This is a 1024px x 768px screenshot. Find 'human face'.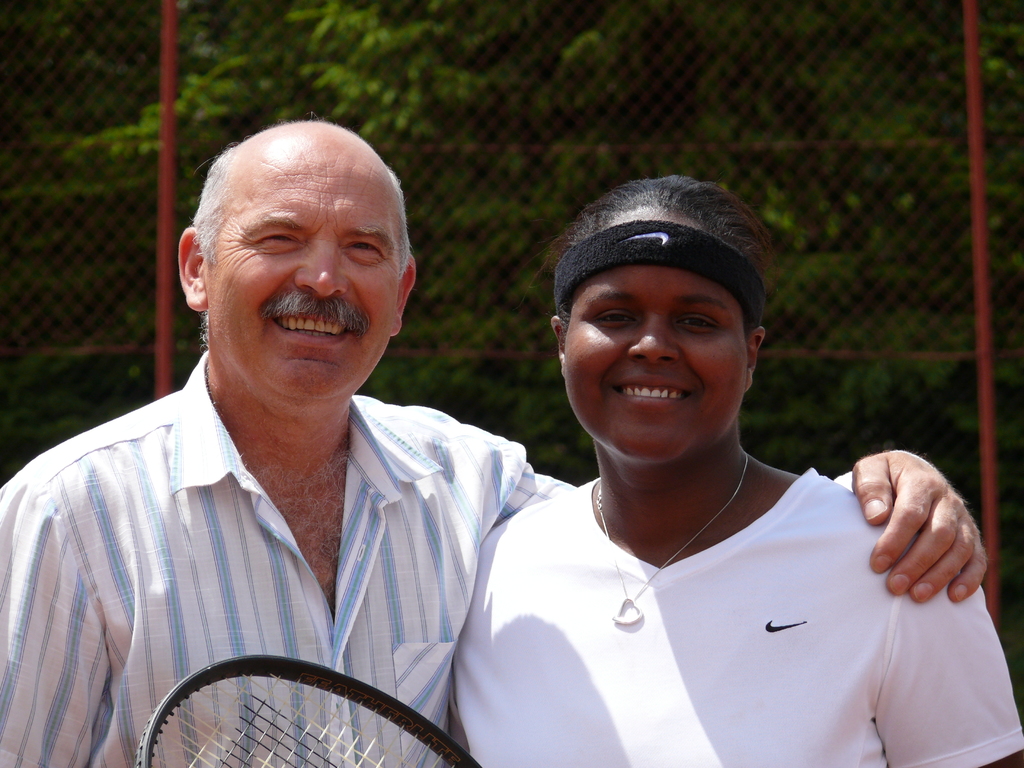
Bounding box: <box>555,237,767,463</box>.
